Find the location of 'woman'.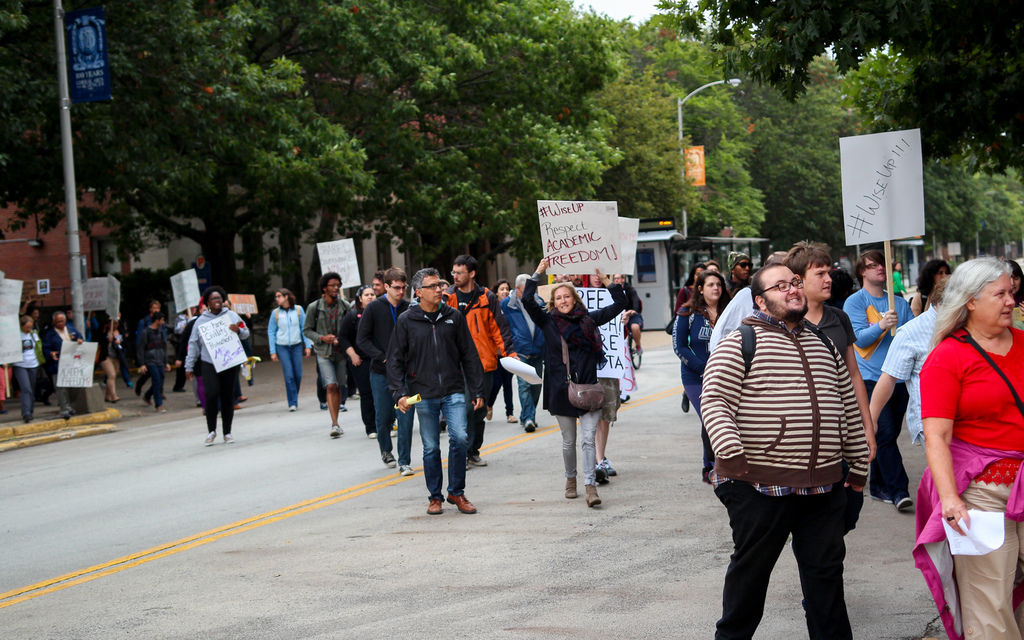
Location: <box>668,270,731,484</box>.
